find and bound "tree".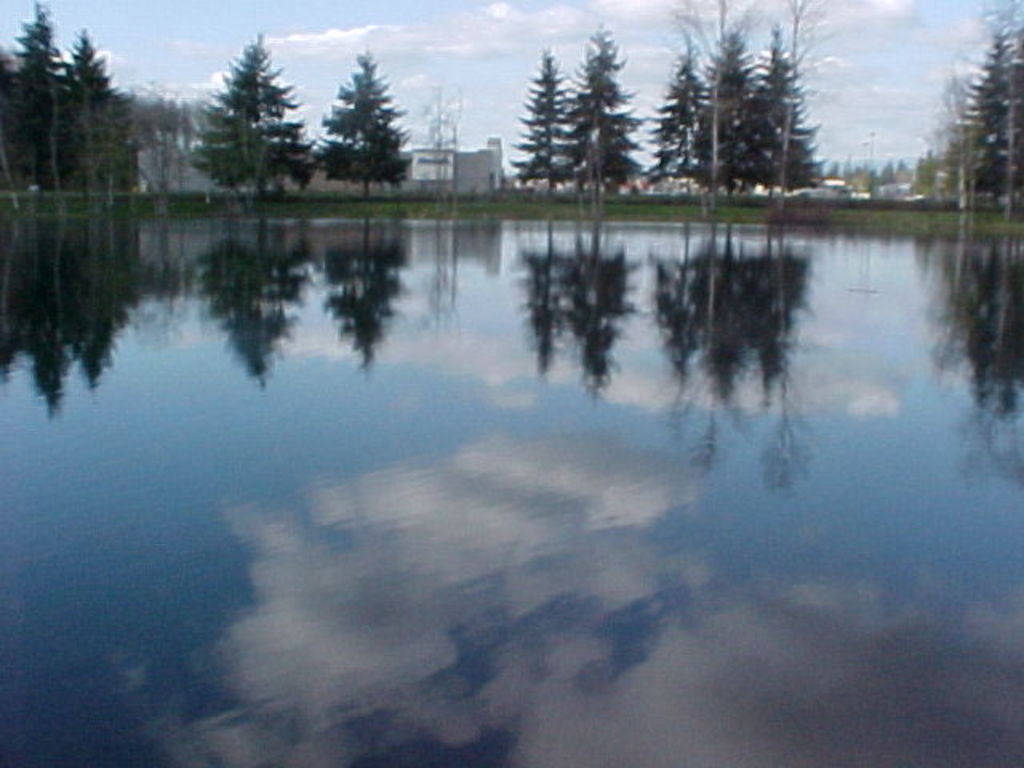
Bound: rect(506, 46, 595, 194).
